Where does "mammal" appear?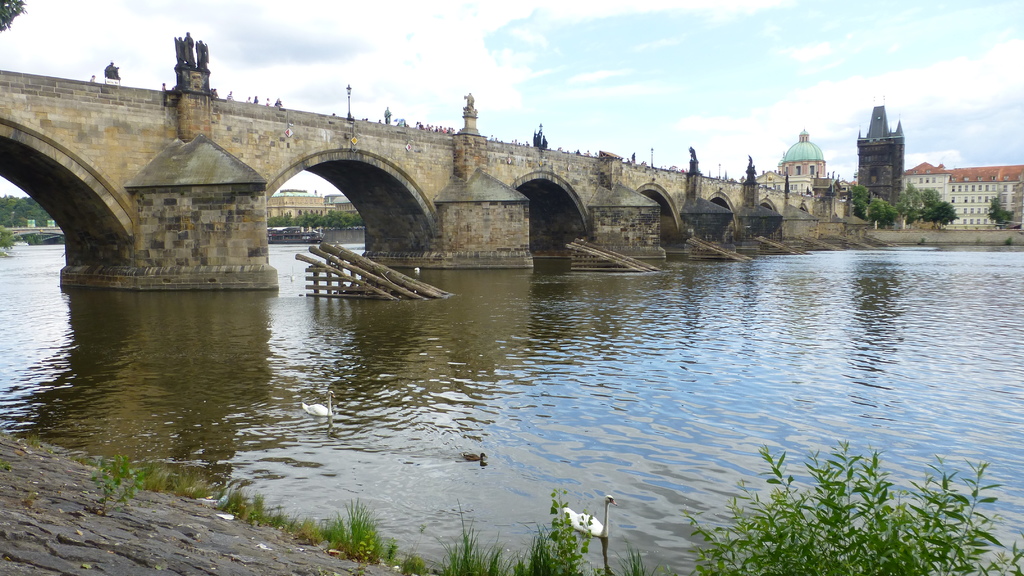
Appears at <bbox>245, 96, 249, 104</bbox>.
